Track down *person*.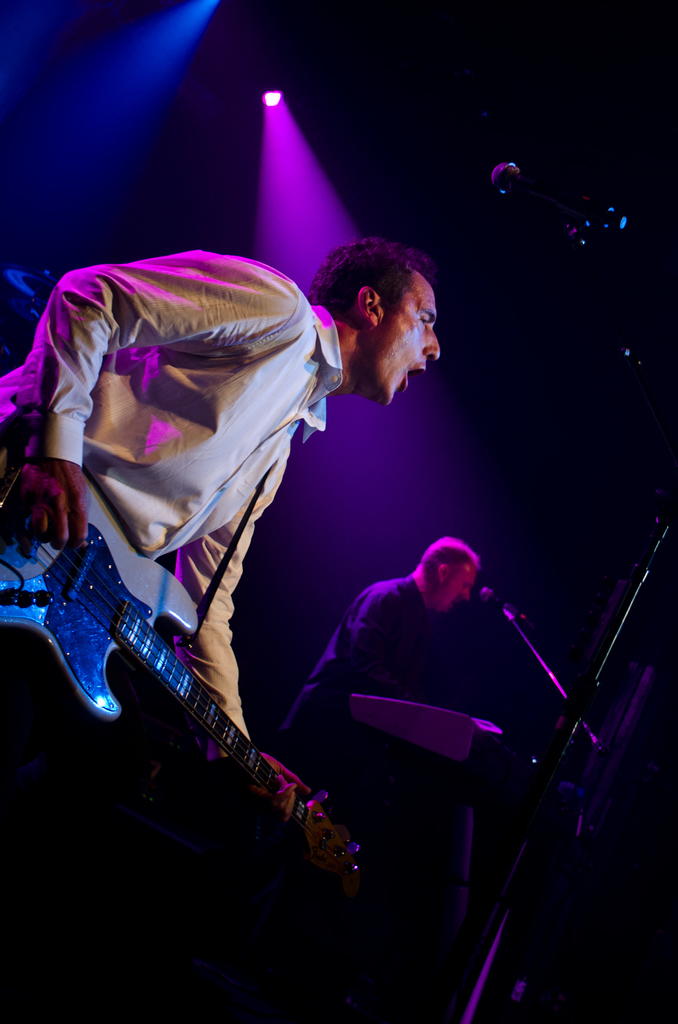
Tracked to locate(270, 531, 477, 815).
